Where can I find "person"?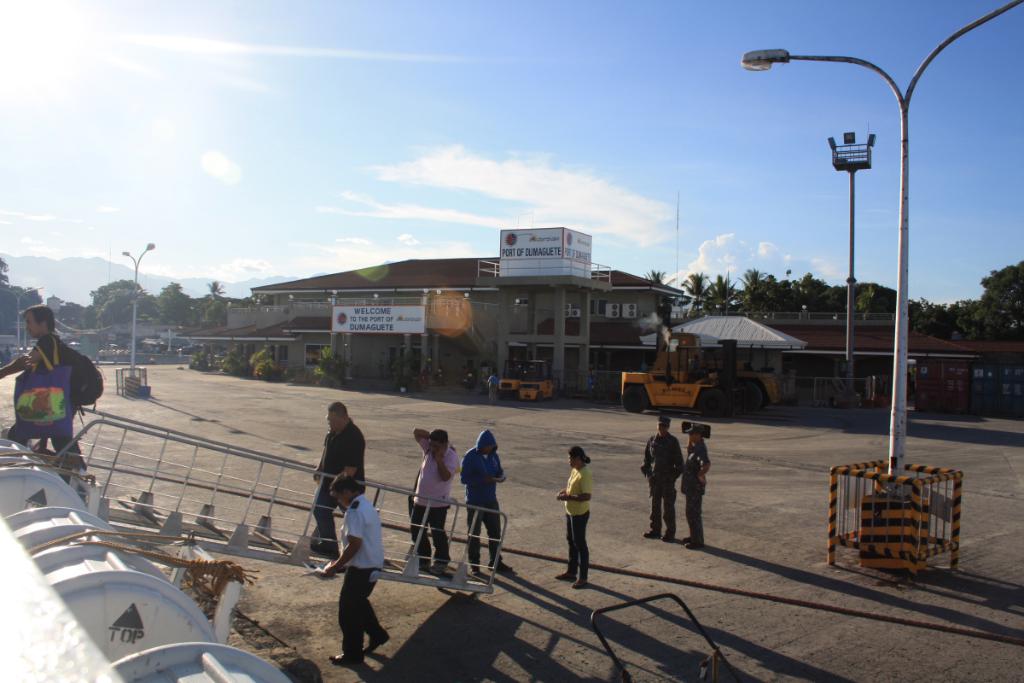
You can find it at (14,303,92,488).
